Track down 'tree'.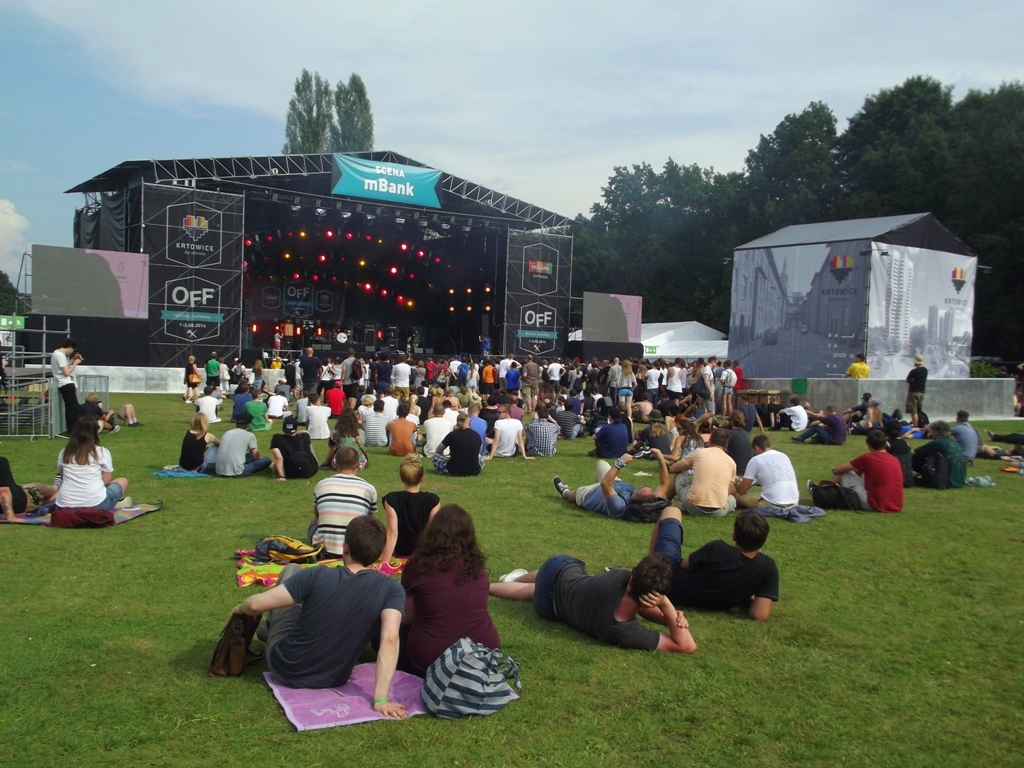
Tracked to crop(571, 66, 1023, 383).
